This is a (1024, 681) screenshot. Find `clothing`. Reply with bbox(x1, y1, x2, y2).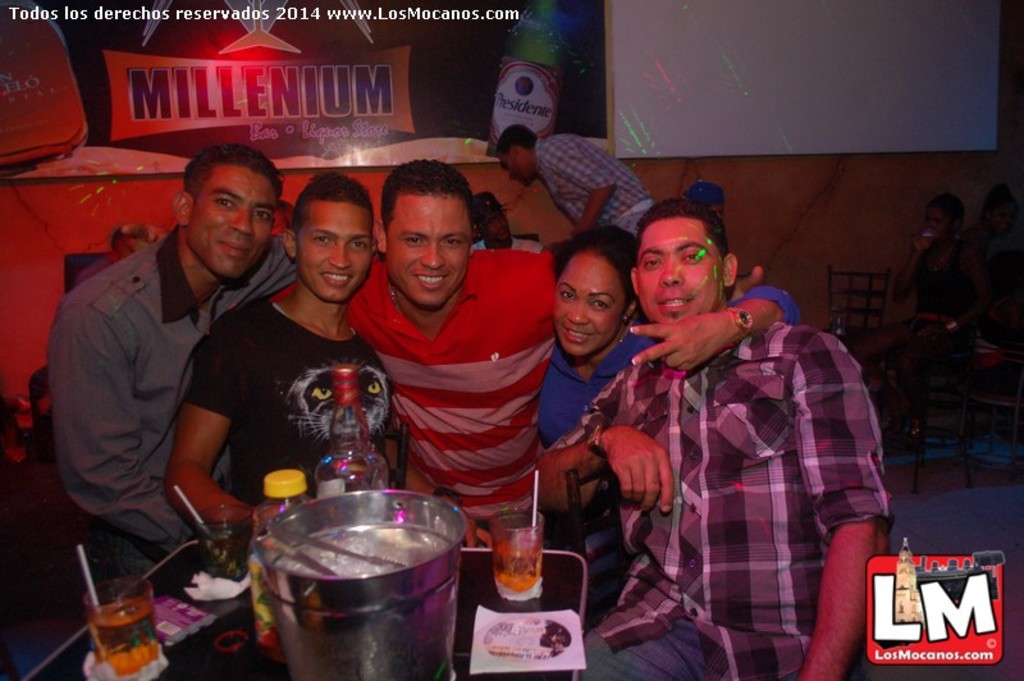
bbox(527, 129, 657, 271).
